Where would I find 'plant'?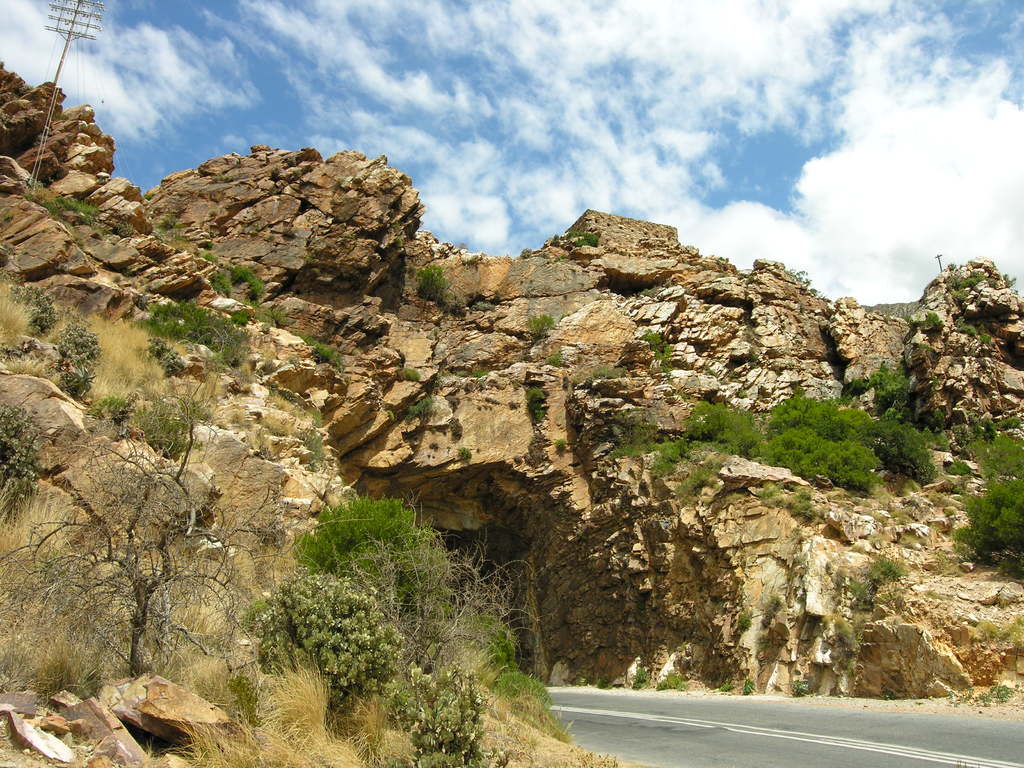
At region(458, 445, 471, 463).
